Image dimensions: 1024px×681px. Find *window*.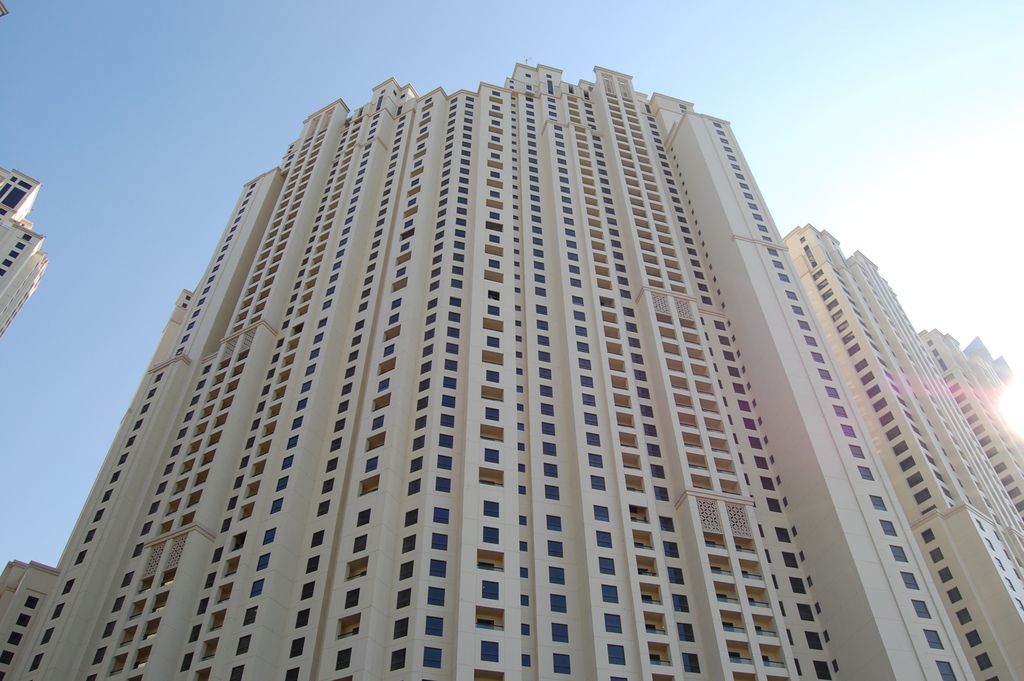
<box>543,487,558,500</box>.
